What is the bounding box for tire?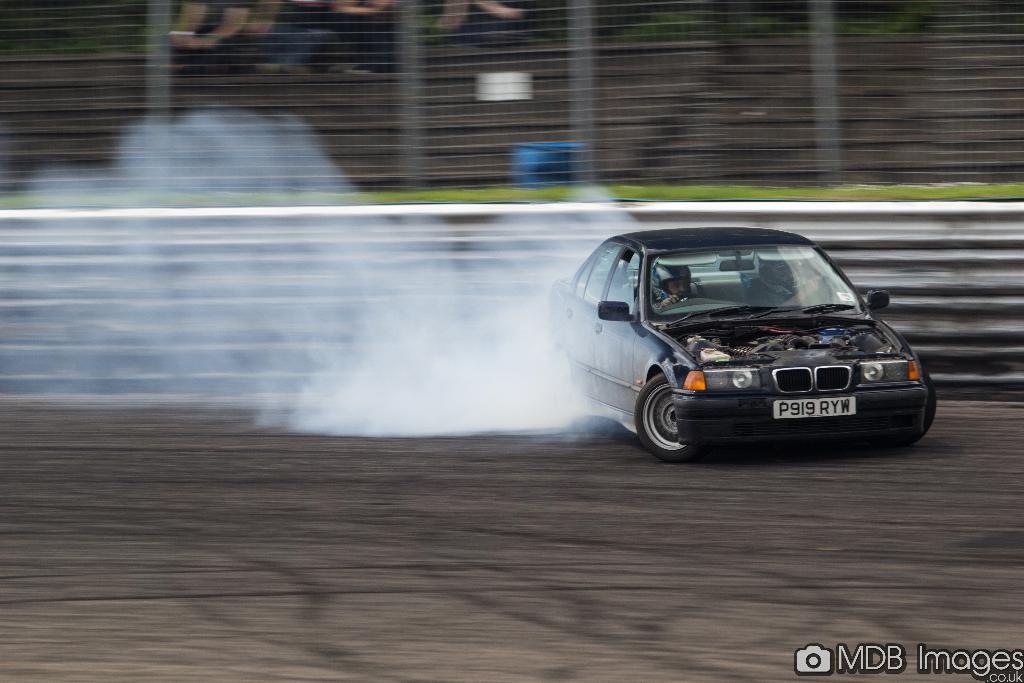
region(889, 370, 936, 444).
